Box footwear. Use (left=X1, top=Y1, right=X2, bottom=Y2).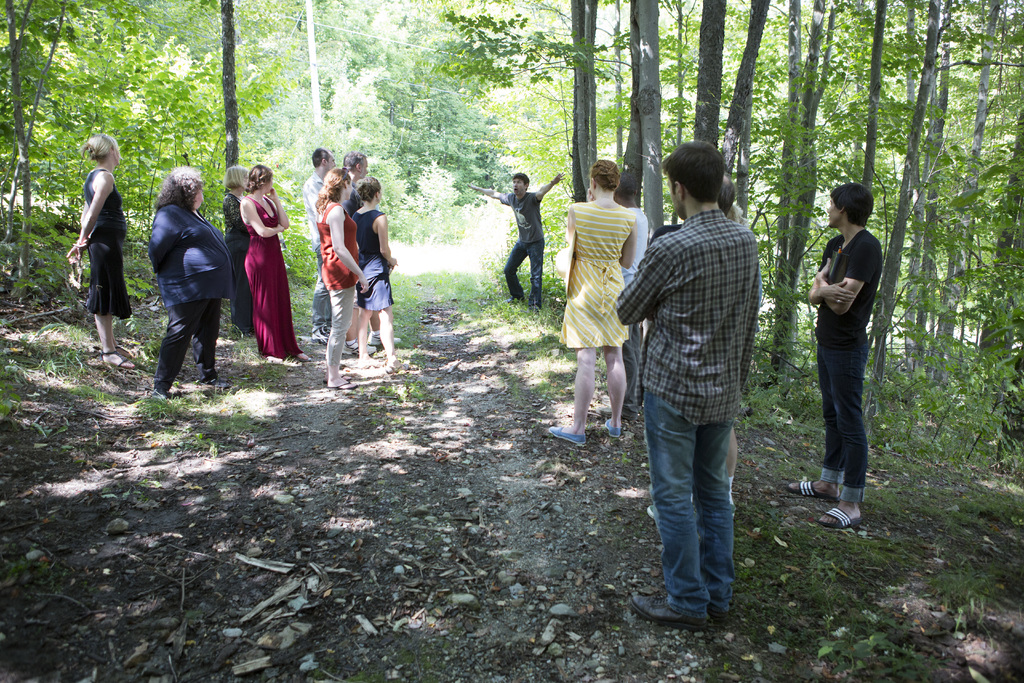
(left=822, top=508, right=874, bottom=525).
